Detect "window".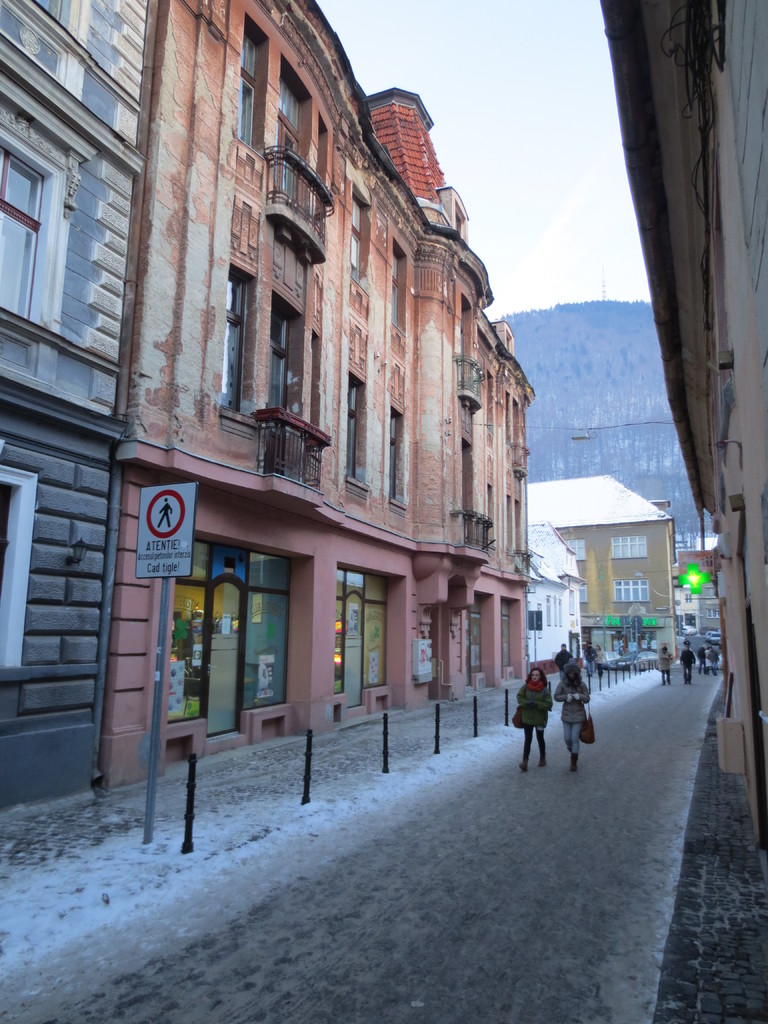
Detected at rect(706, 607, 722, 621).
